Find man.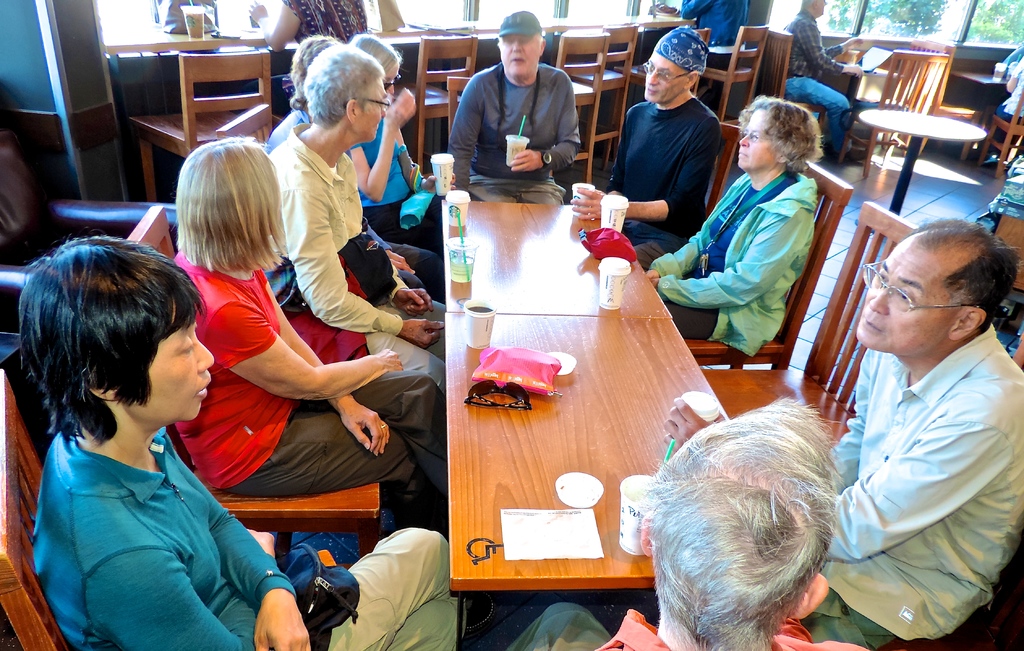
<box>993,47,1023,161</box>.
